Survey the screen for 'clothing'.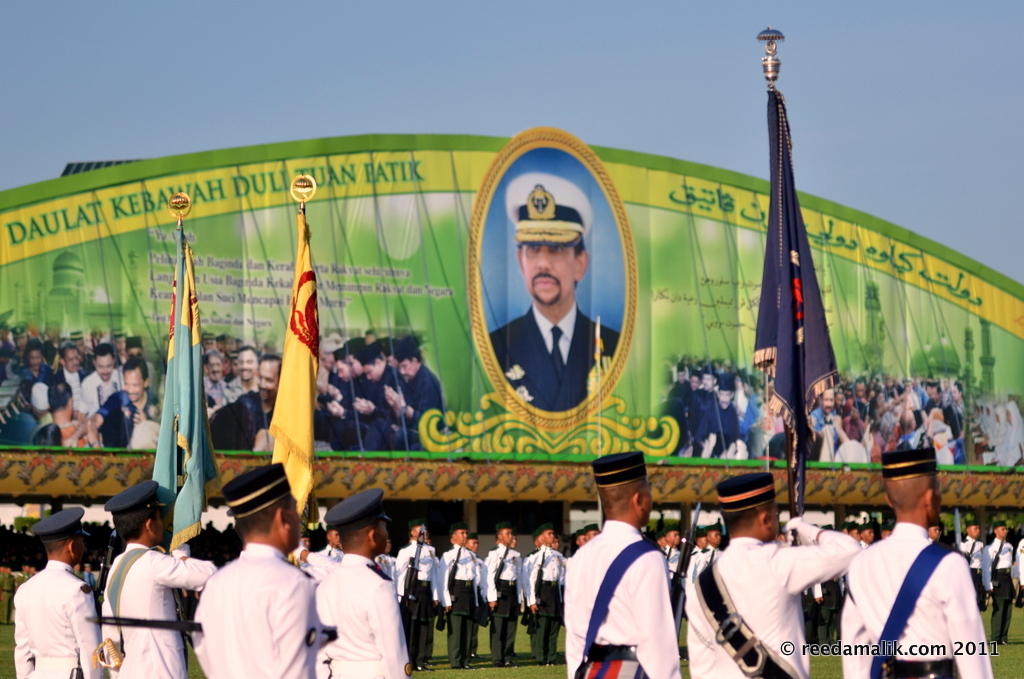
Survey found: 10/558/109/678.
